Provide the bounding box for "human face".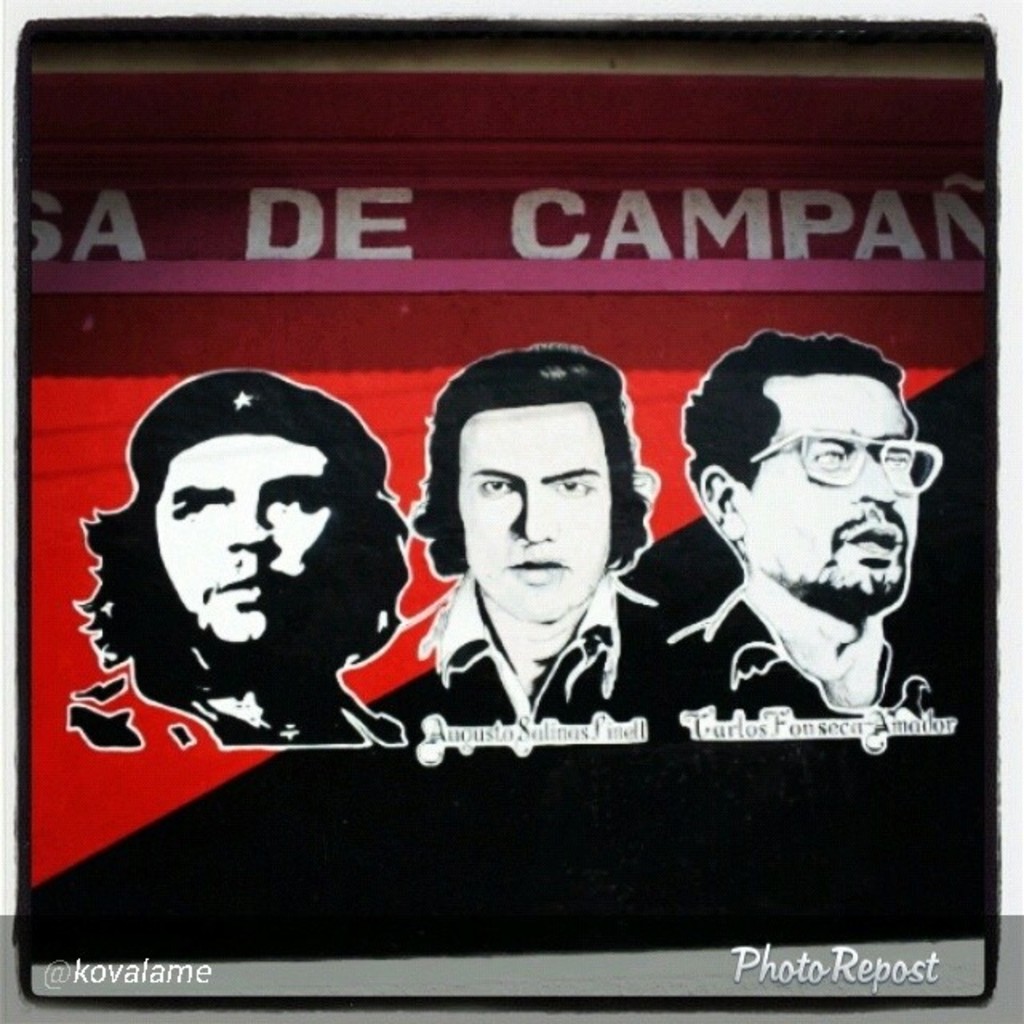
<bbox>750, 381, 925, 605</bbox>.
